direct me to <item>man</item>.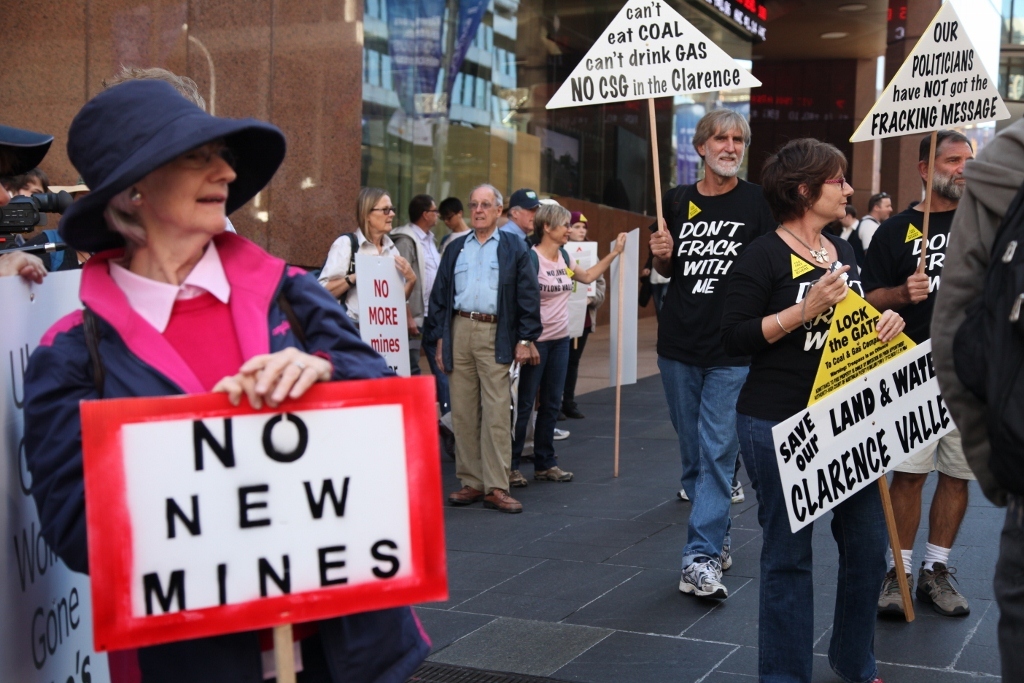
Direction: x1=930 y1=112 x2=1023 y2=682.
